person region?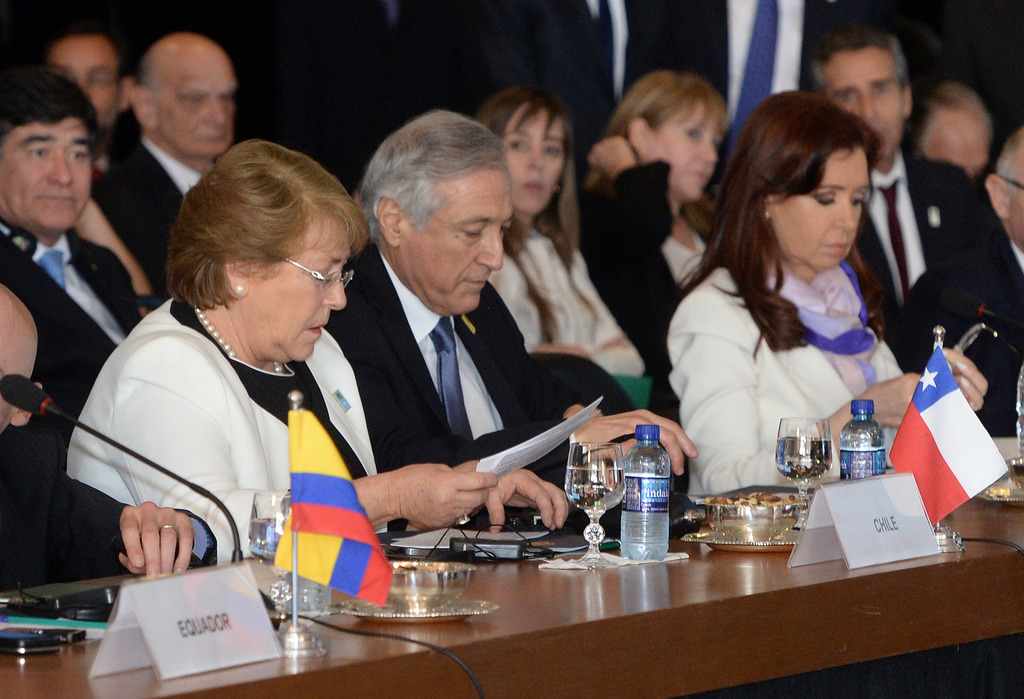
left=0, top=64, right=142, bottom=565
